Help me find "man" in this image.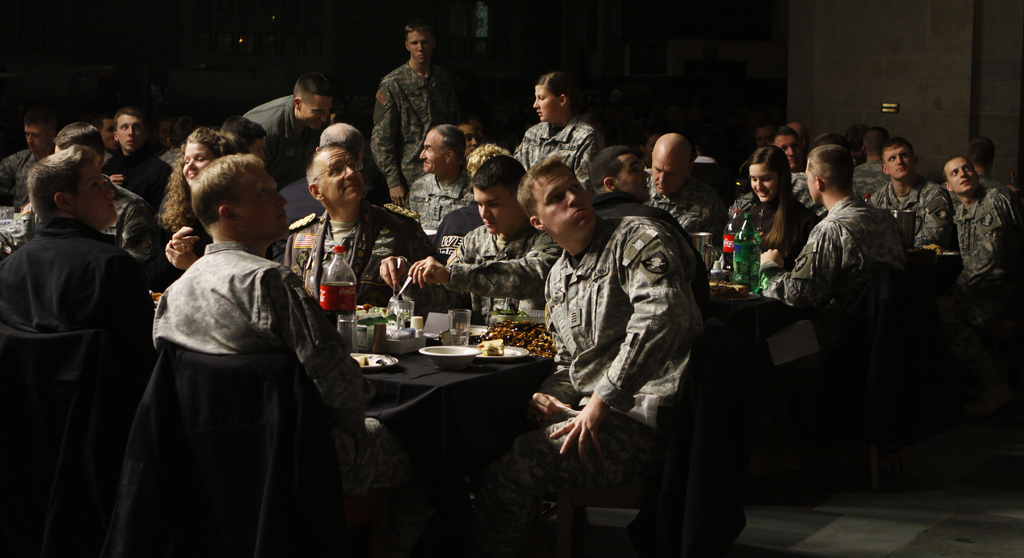
Found it: box(252, 79, 346, 191).
